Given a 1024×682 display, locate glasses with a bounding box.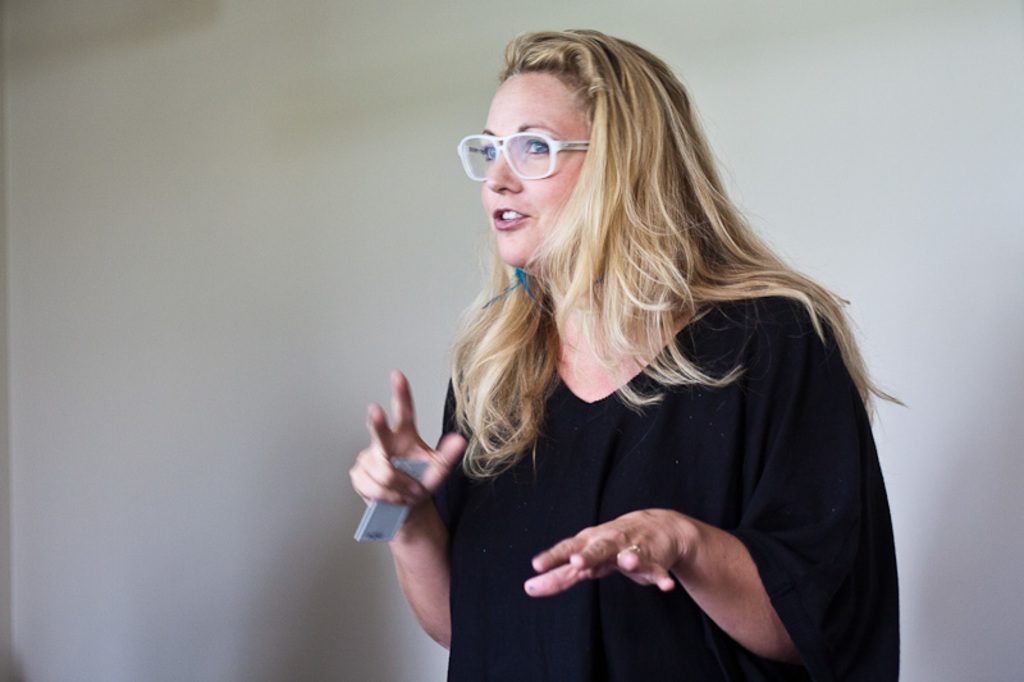
Located: left=454, top=114, right=600, bottom=171.
